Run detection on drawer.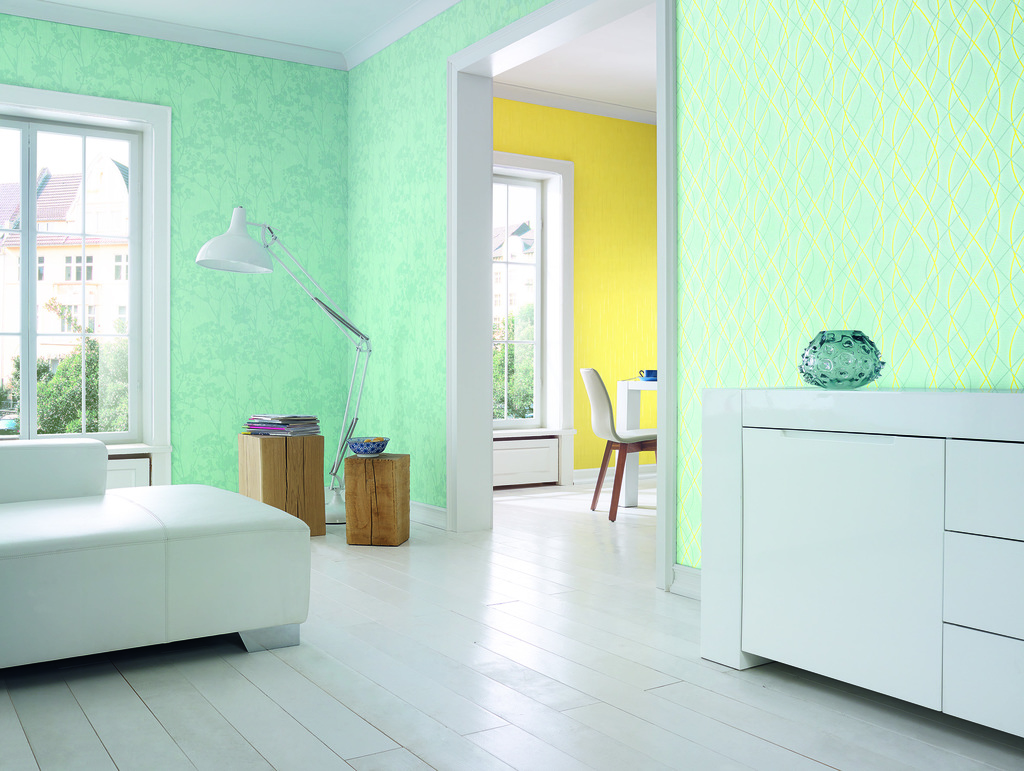
Result: select_region(941, 436, 1023, 544).
